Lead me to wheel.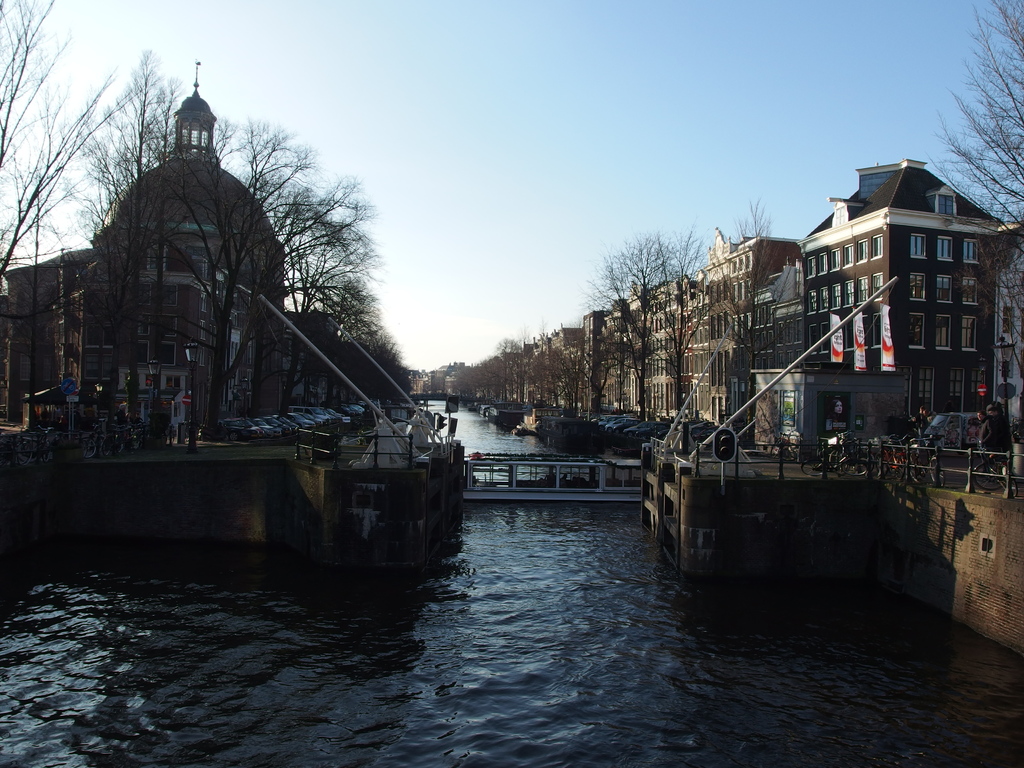
Lead to pyautogui.locateOnScreen(969, 463, 1005, 491).
